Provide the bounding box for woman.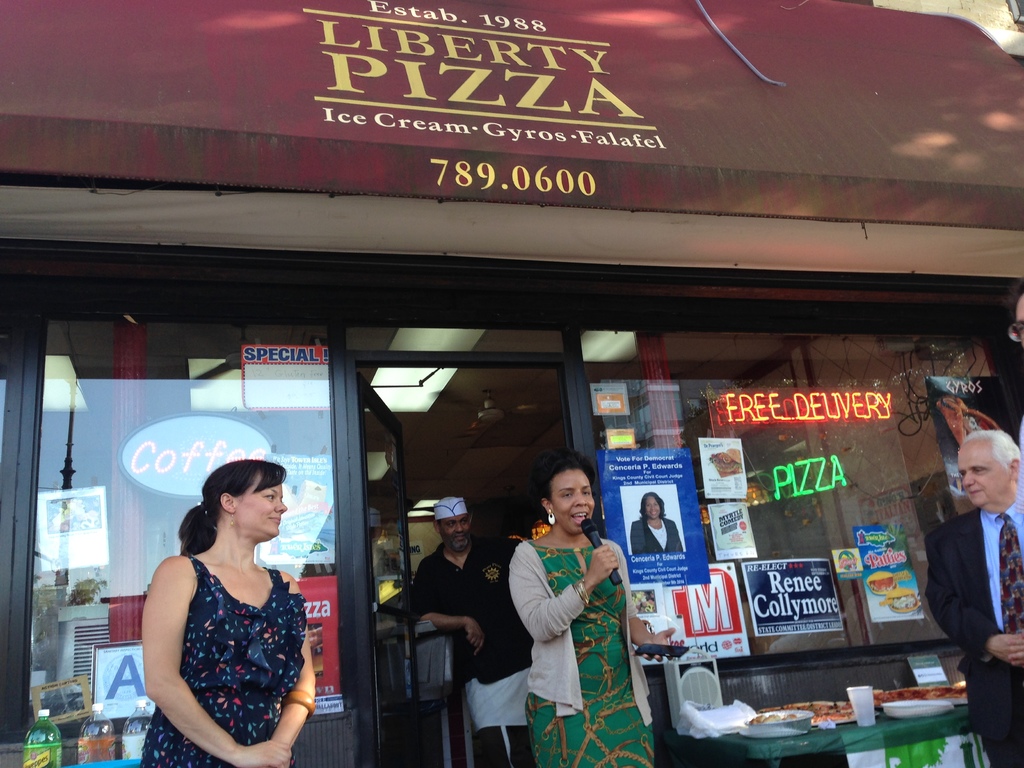
502, 460, 640, 753.
